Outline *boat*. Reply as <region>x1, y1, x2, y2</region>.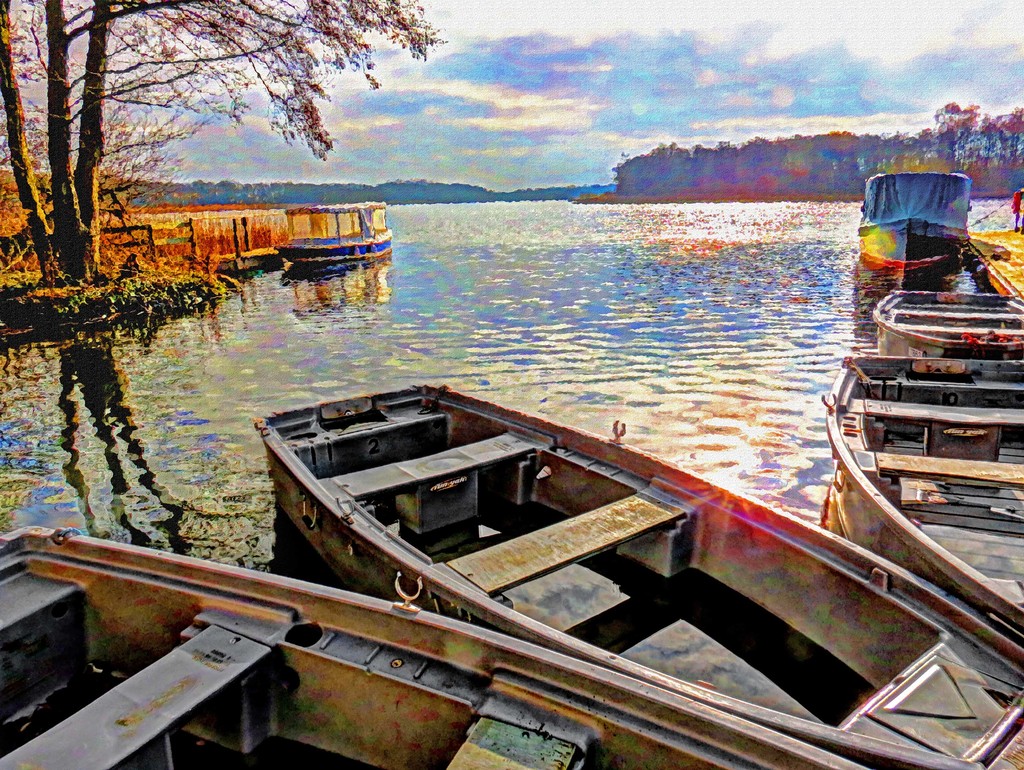
<region>843, 157, 974, 266</region>.
